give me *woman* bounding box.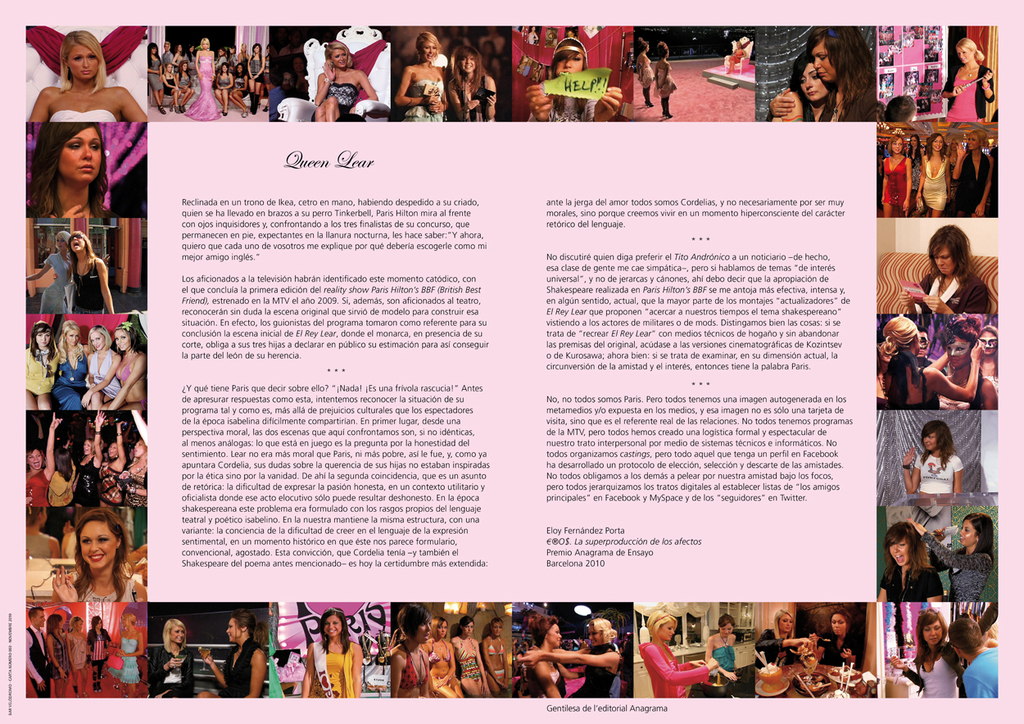
select_region(878, 131, 922, 196).
